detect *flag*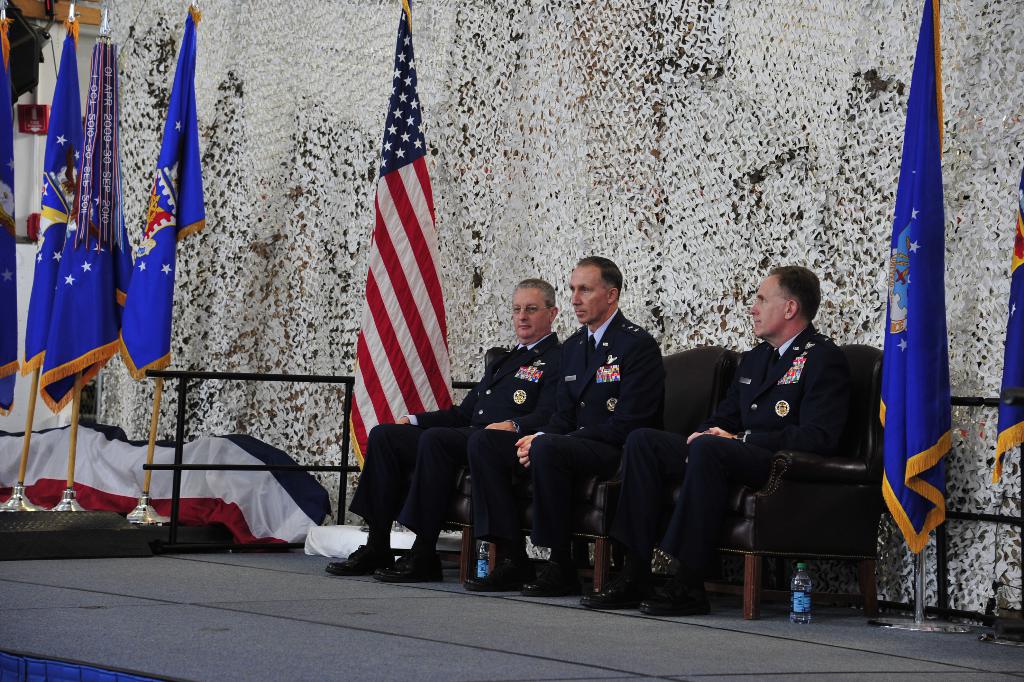
{"x1": 0, "y1": 19, "x2": 22, "y2": 414}
